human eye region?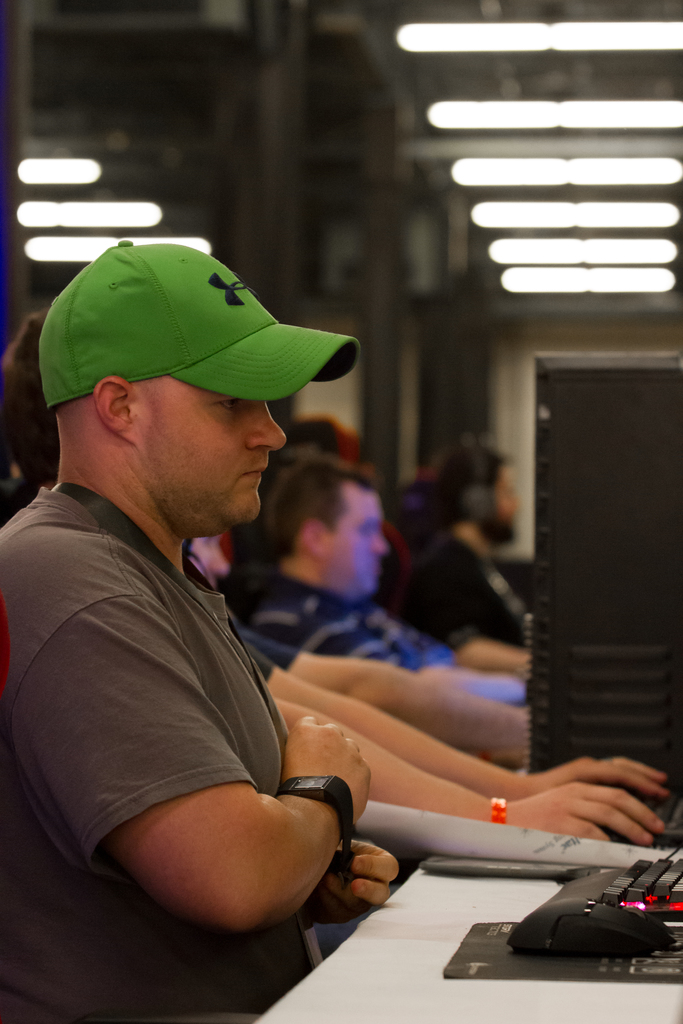
{"left": 213, "top": 396, "right": 244, "bottom": 412}
